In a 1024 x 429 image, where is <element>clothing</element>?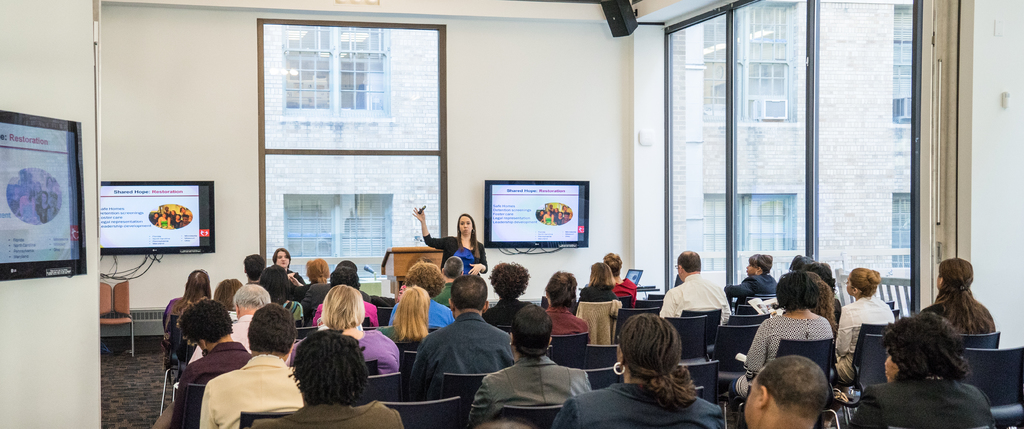
bbox=(284, 266, 306, 280).
